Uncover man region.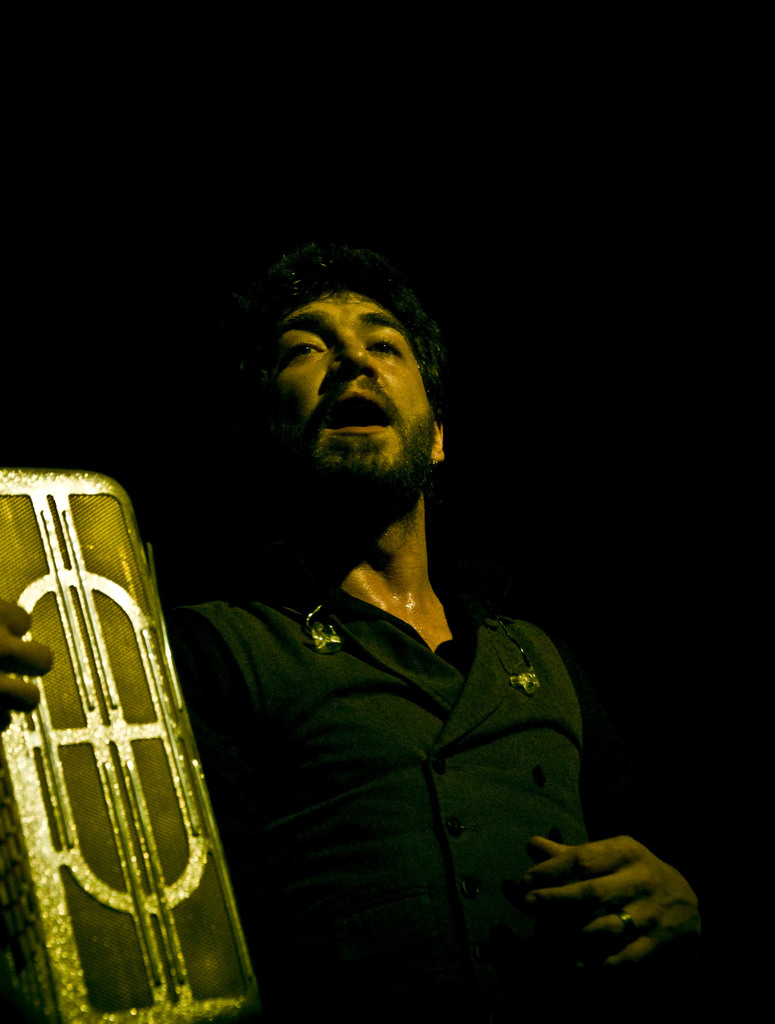
Uncovered: pyautogui.locateOnScreen(0, 241, 704, 1023).
